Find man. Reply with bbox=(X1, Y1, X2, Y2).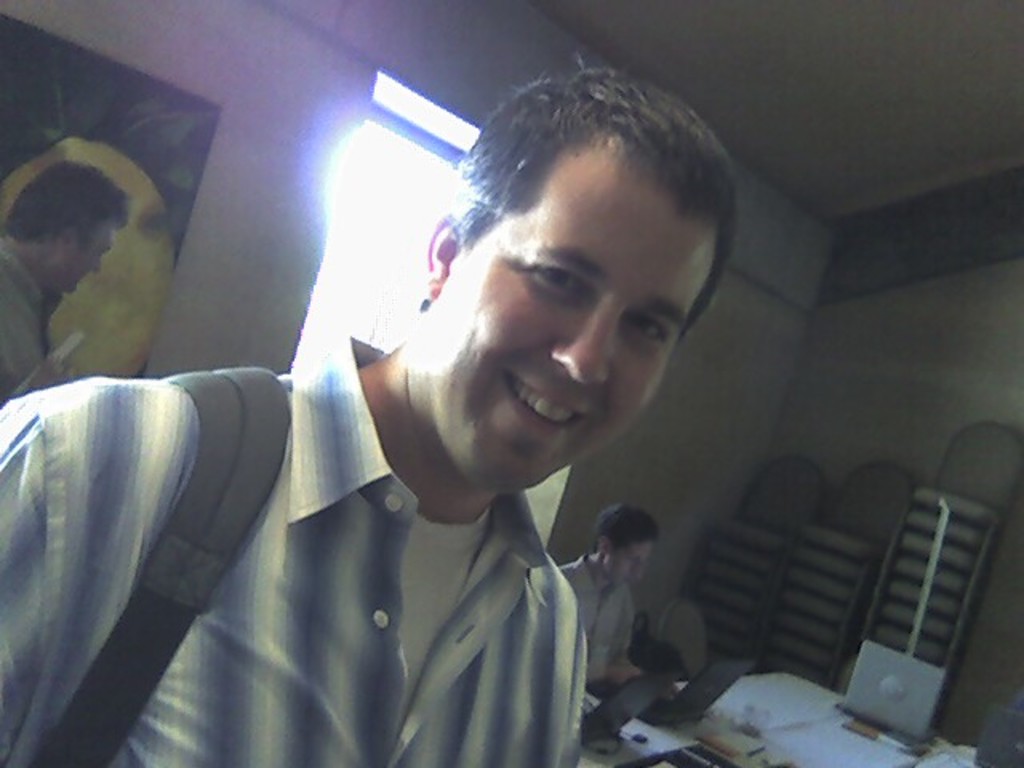
bbox=(0, 51, 739, 766).
